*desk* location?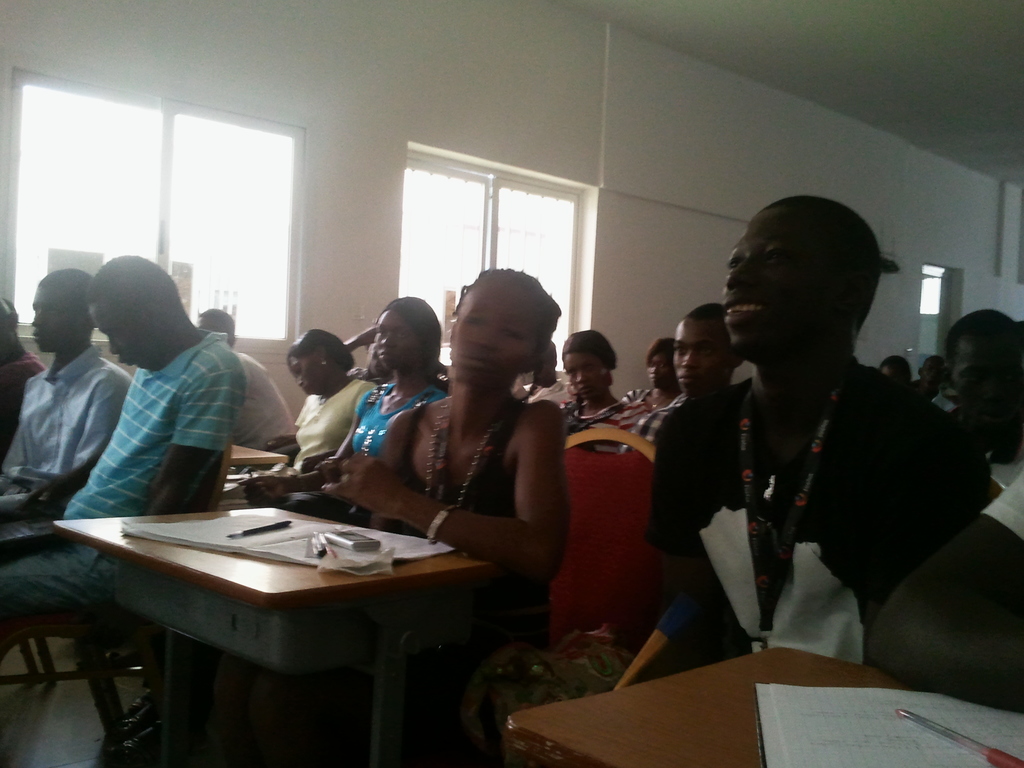
(502, 642, 1023, 767)
